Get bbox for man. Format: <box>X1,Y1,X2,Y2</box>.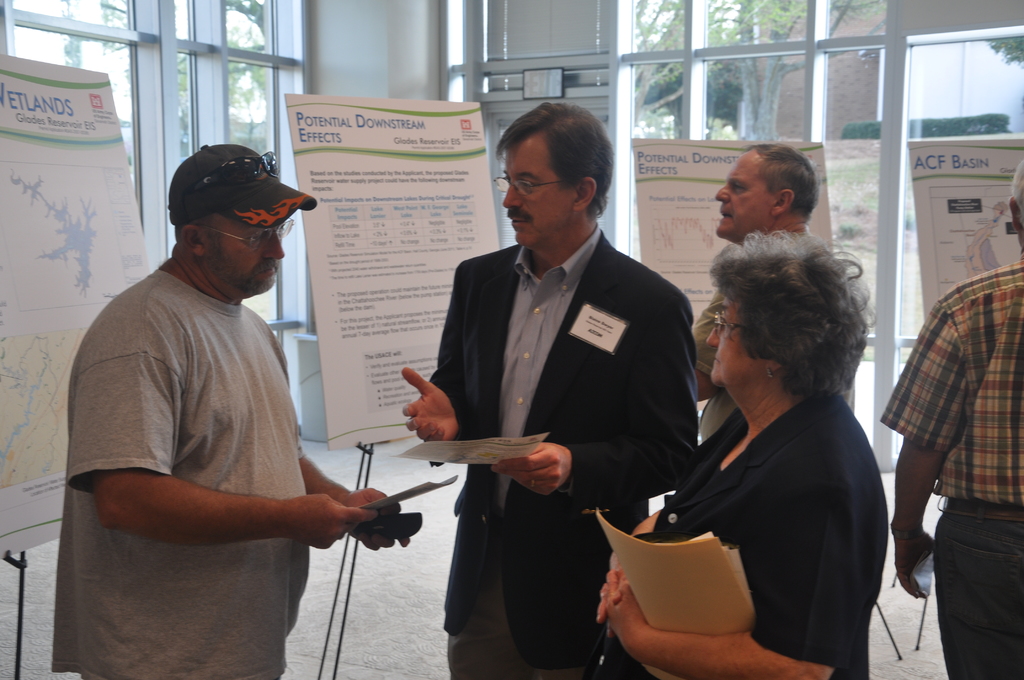
<box>691,143,820,439</box>.
